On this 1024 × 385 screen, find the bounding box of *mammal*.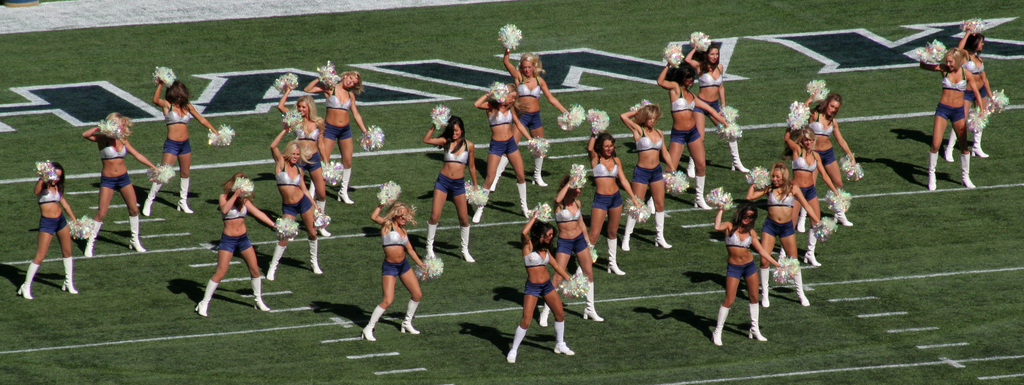
Bounding box: [left=541, top=167, right=607, bottom=320].
